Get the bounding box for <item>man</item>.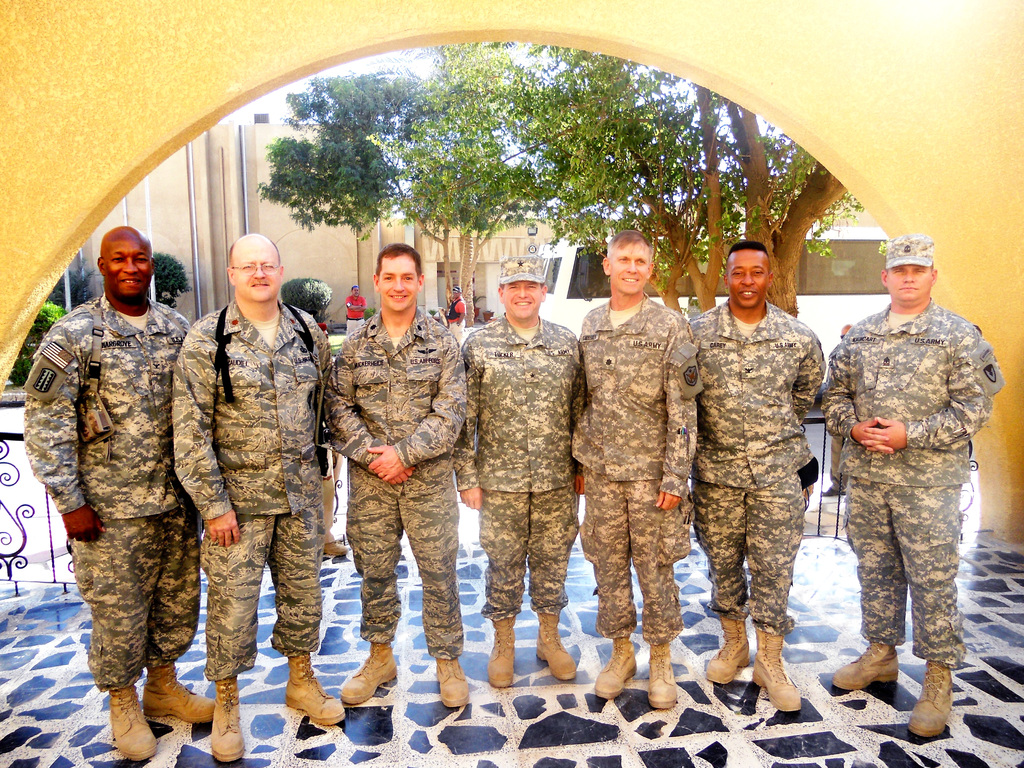
select_region(818, 236, 1005, 739).
